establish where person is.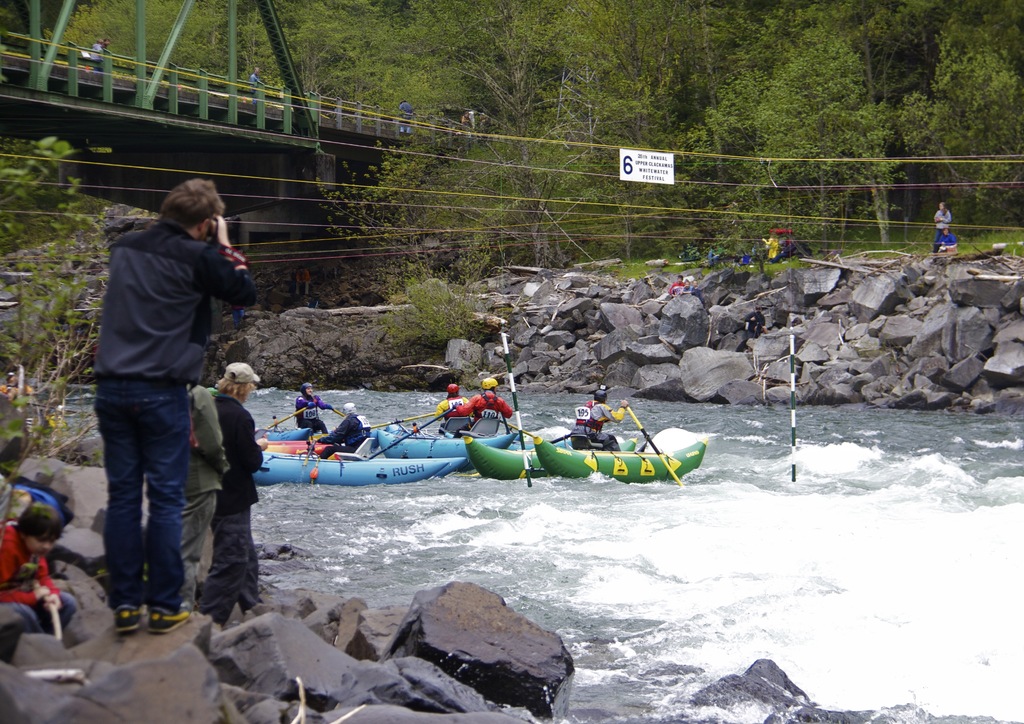
Established at [x1=248, y1=63, x2=264, y2=89].
